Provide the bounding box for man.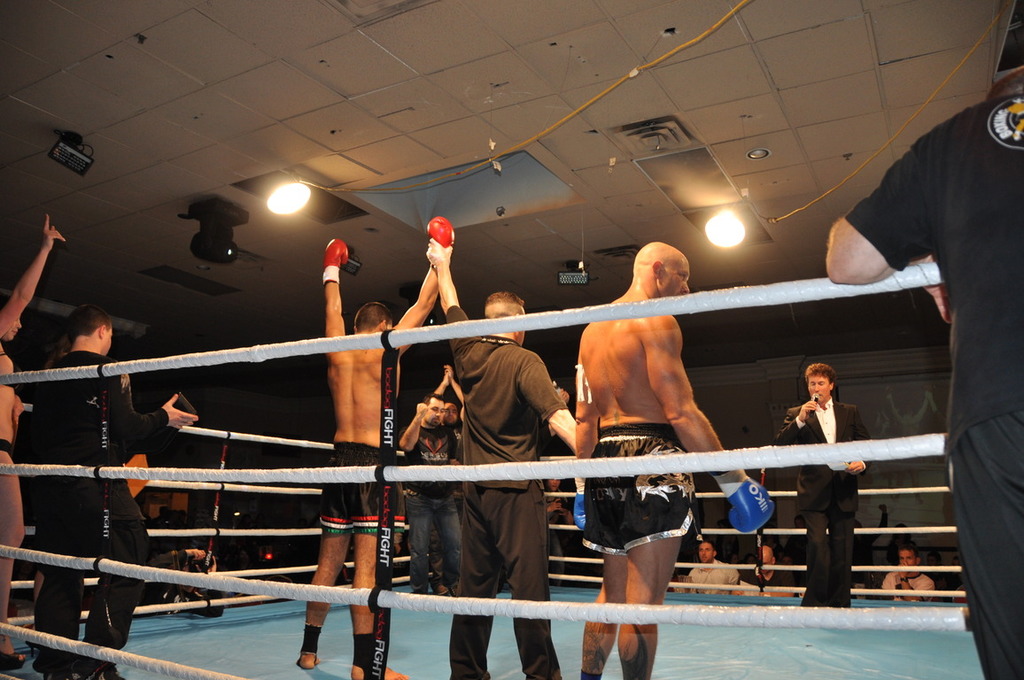
bbox=(562, 232, 756, 589).
